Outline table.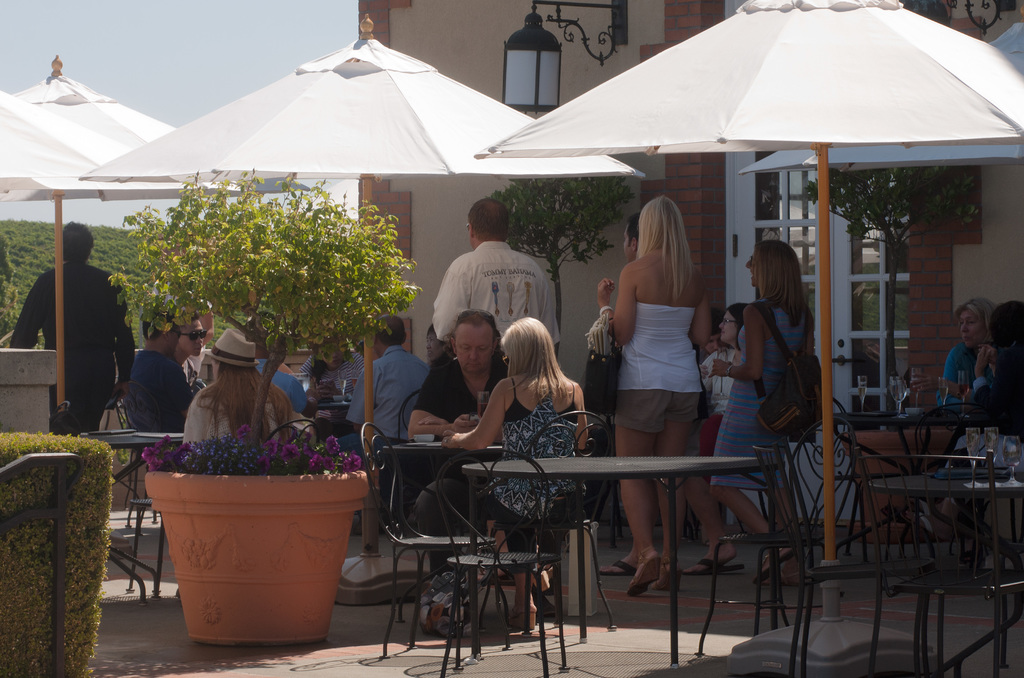
Outline: {"x1": 467, "y1": 457, "x2": 755, "y2": 666}.
